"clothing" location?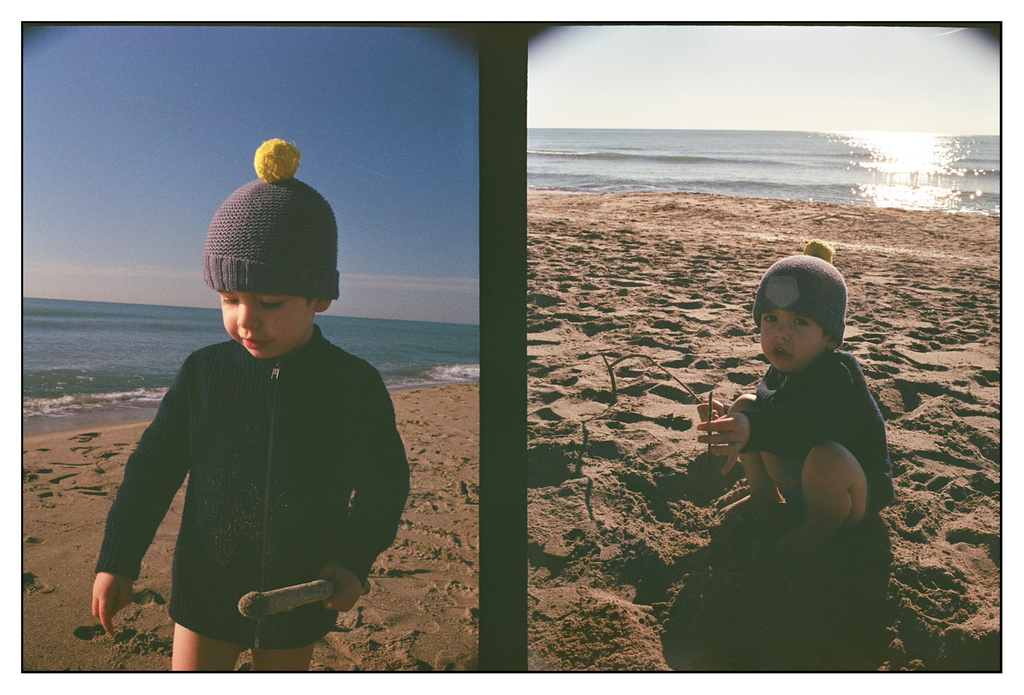
box(88, 289, 404, 657)
